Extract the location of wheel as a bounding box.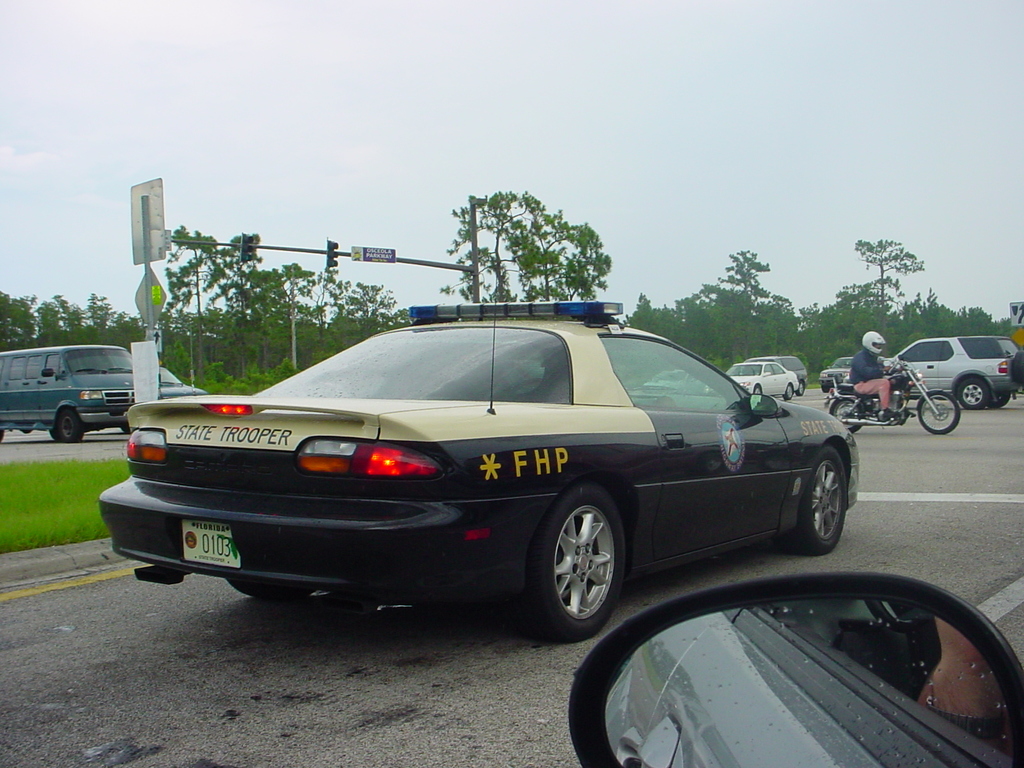
region(797, 381, 804, 396).
